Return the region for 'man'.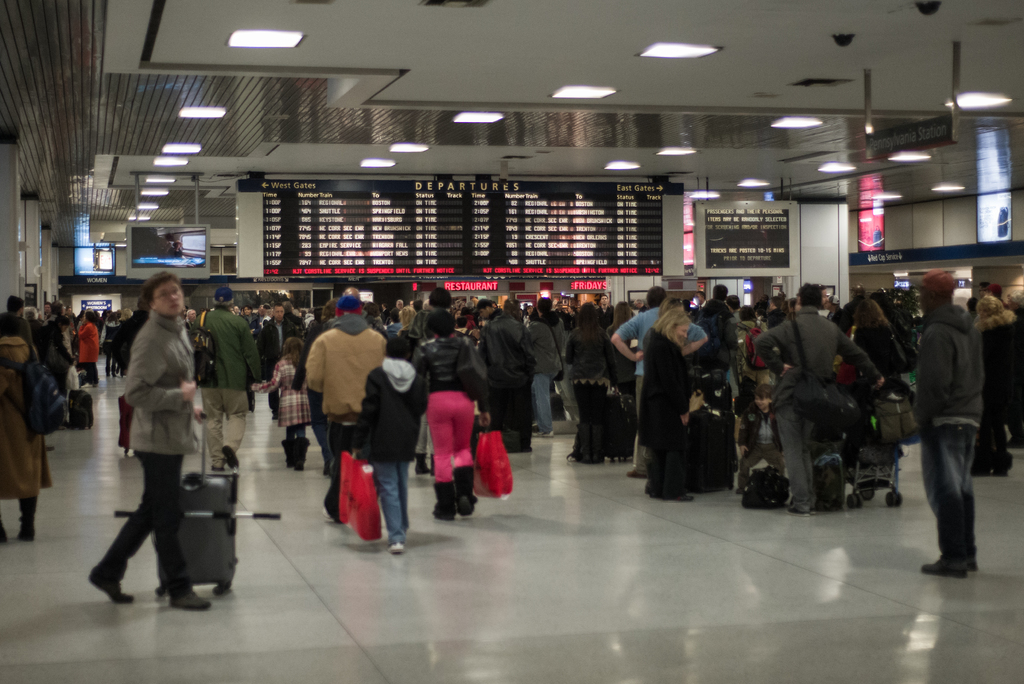
bbox=[254, 302, 300, 413].
